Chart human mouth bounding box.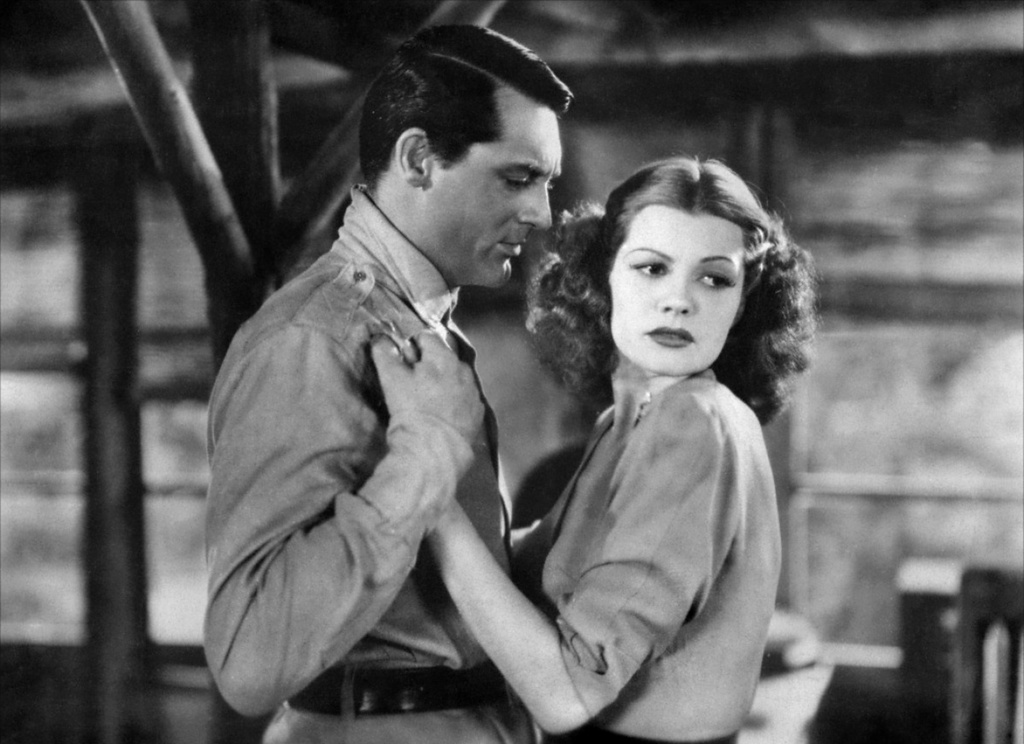
Charted: box=[648, 327, 692, 347].
